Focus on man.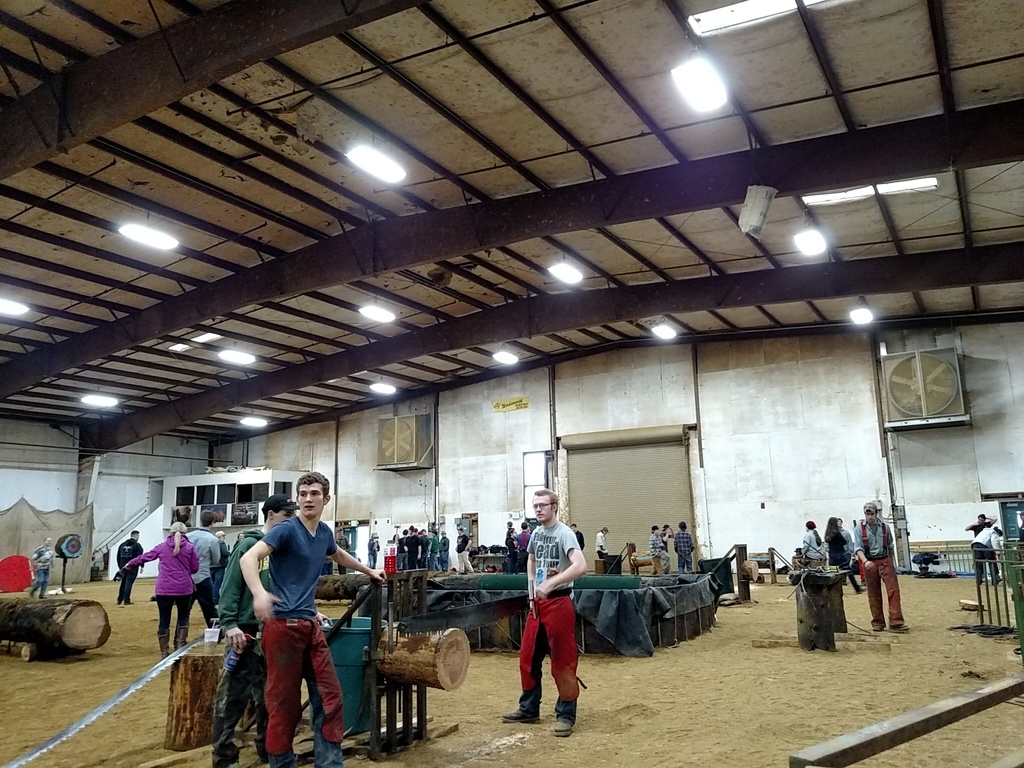
Focused at {"x1": 659, "y1": 522, "x2": 675, "y2": 575}.
